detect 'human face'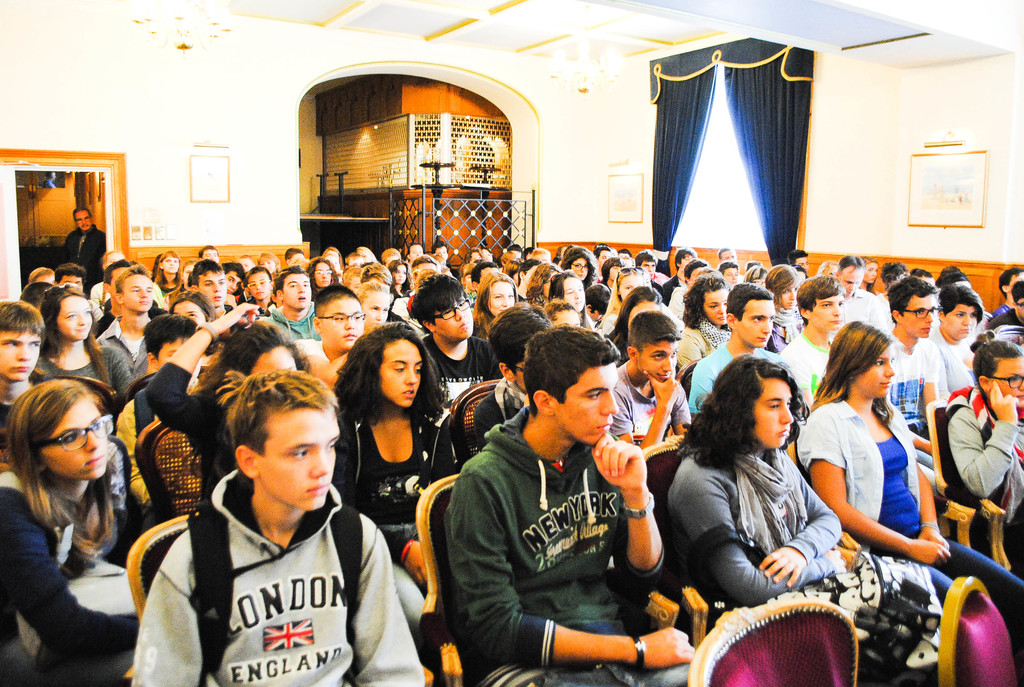
<box>703,291,732,325</box>
